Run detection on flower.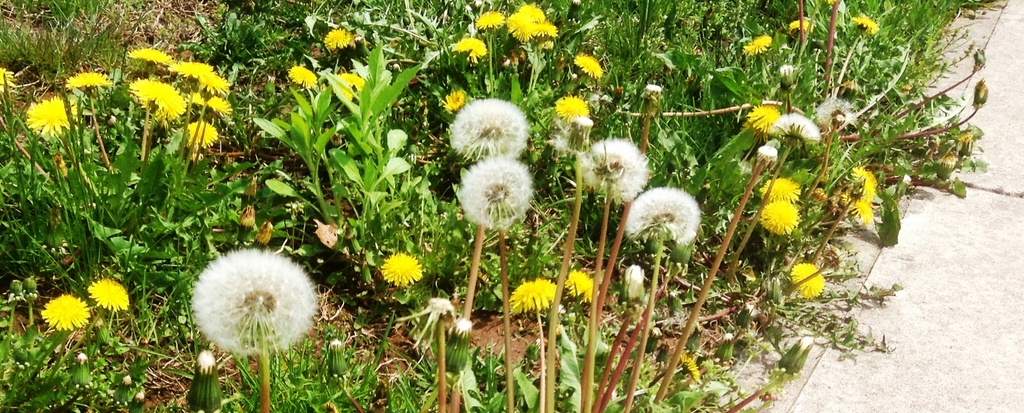
Result: [810,90,857,126].
